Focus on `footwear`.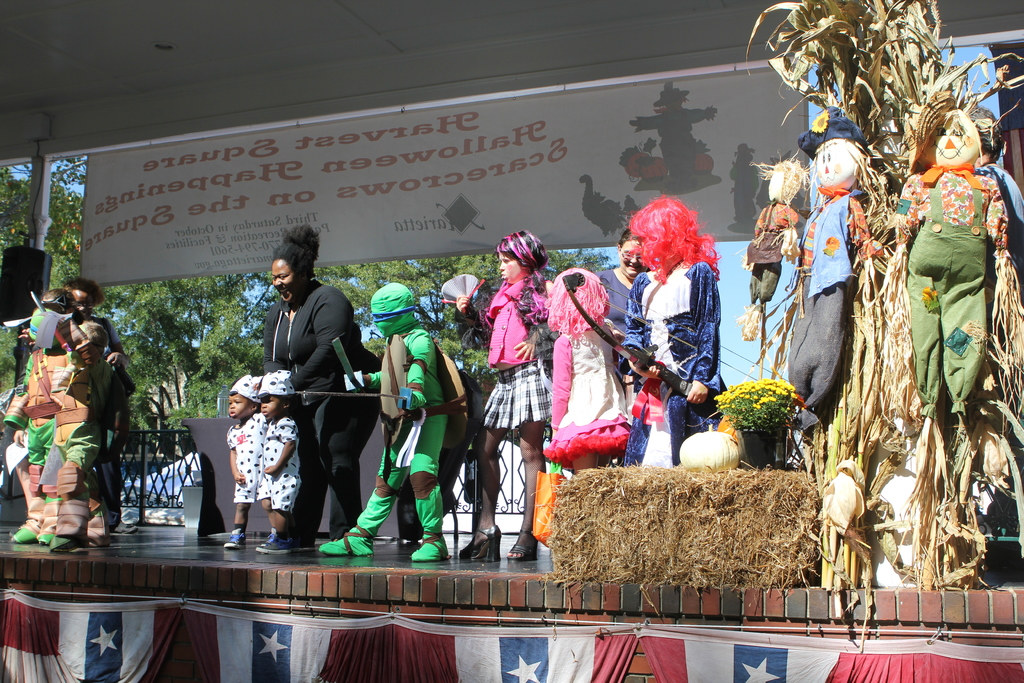
Focused at 80 504 114 551.
